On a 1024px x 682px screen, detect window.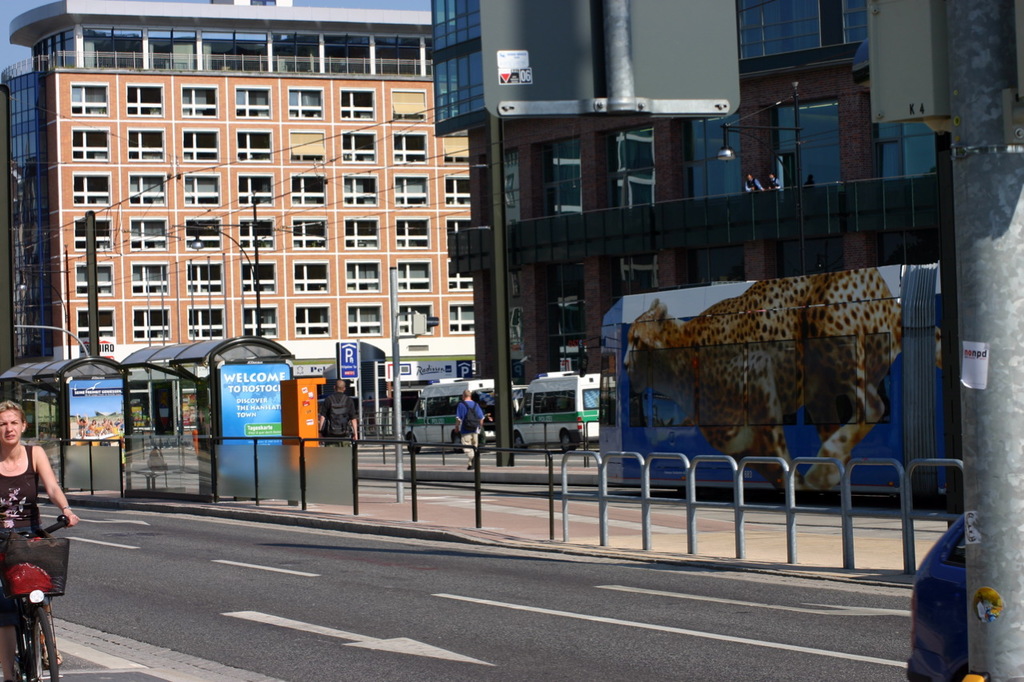
Rect(283, 299, 337, 341).
